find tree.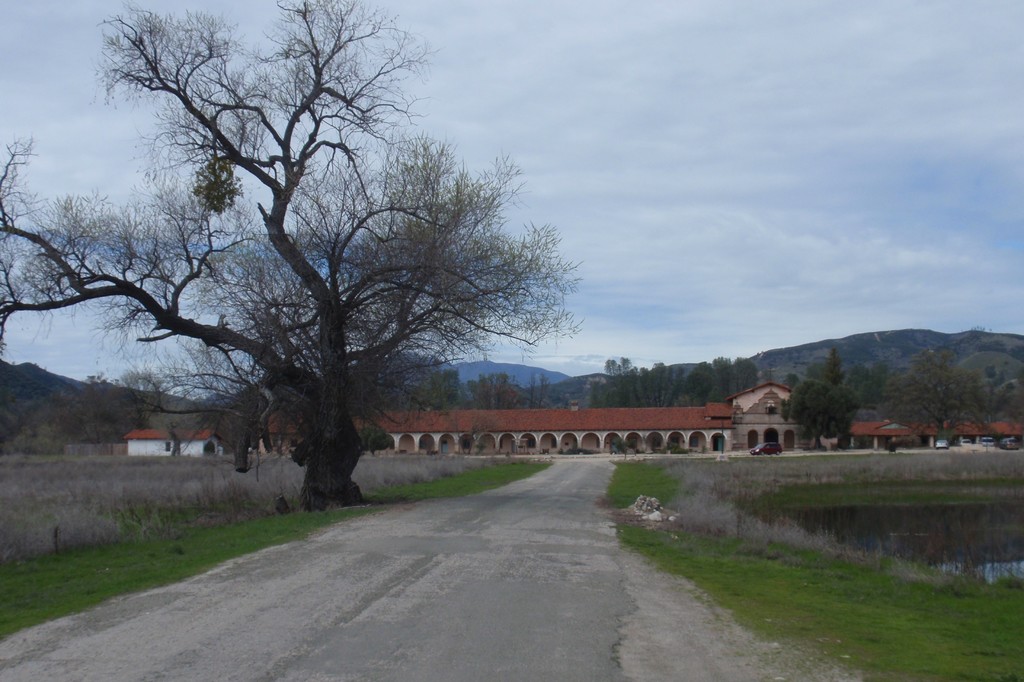
box=[789, 378, 881, 459].
